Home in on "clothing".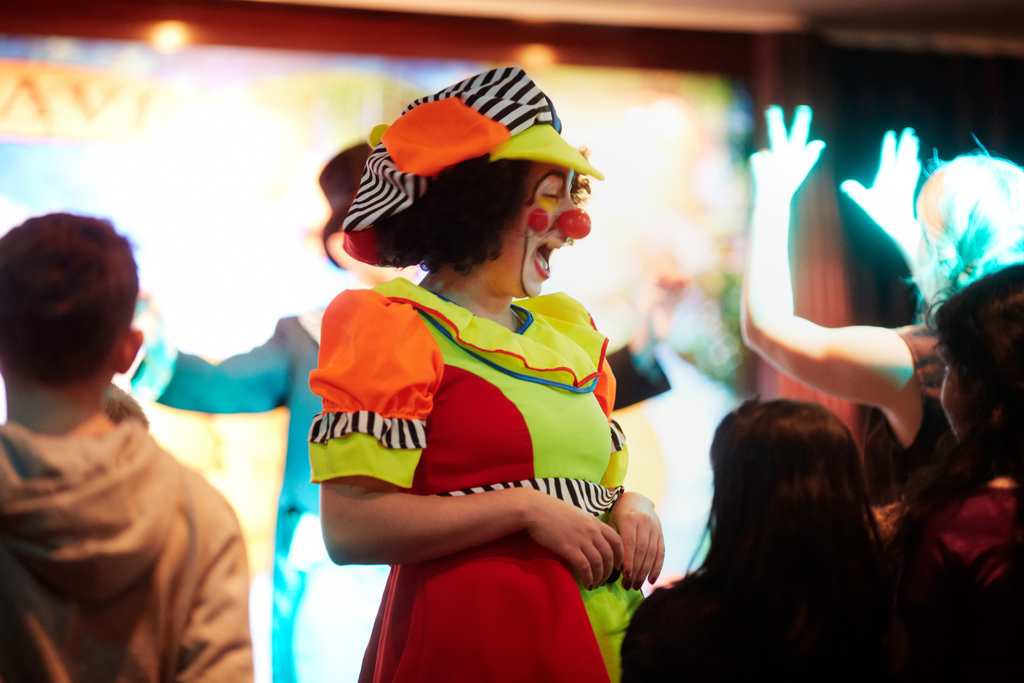
Homed in at <box>308,254,646,620</box>.
